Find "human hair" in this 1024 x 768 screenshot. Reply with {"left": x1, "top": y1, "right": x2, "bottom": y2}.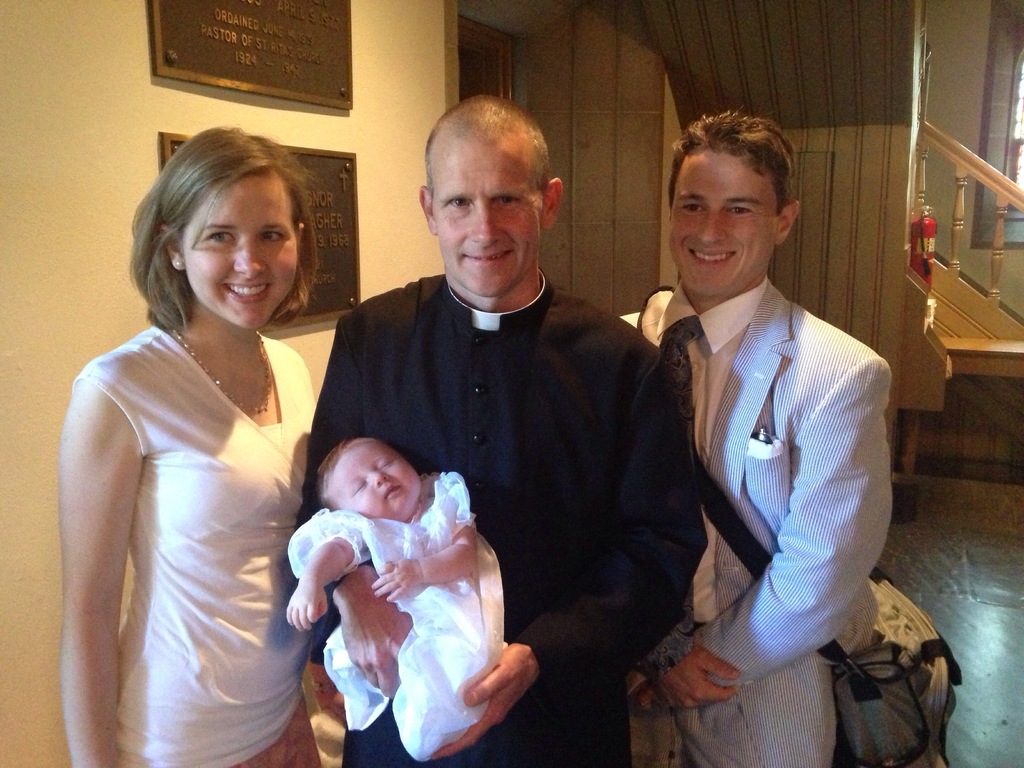
{"left": 315, "top": 436, "right": 384, "bottom": 511}.
